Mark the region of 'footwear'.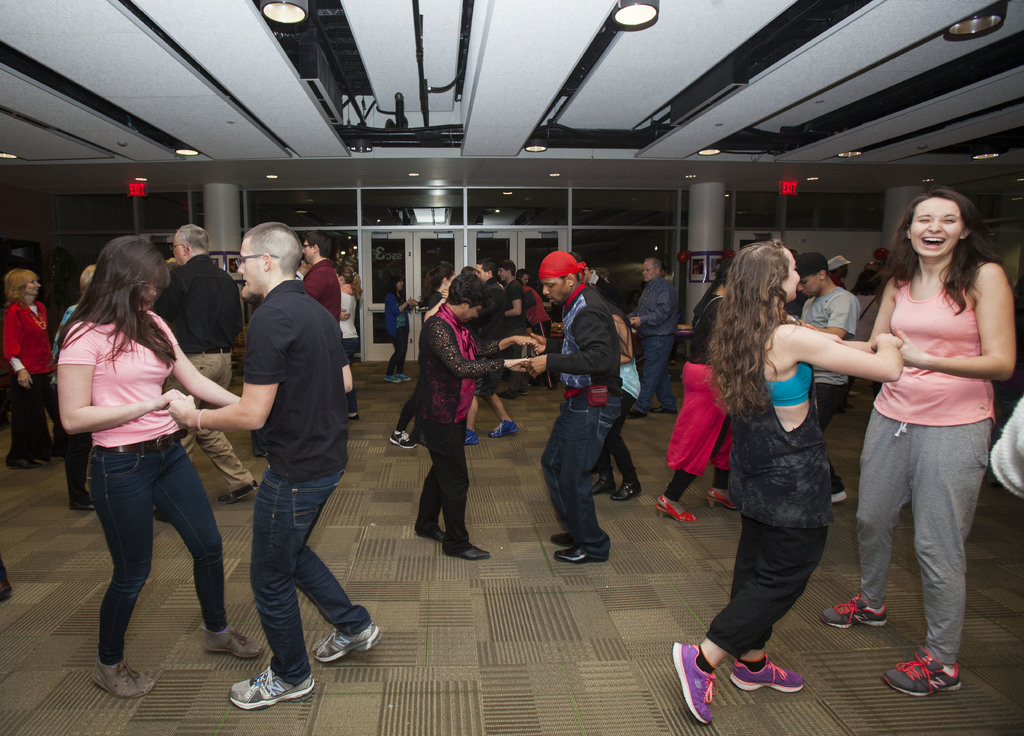
Region: {"x1": 703, "y1": 478, "x2": 737, "y2": 509}.
